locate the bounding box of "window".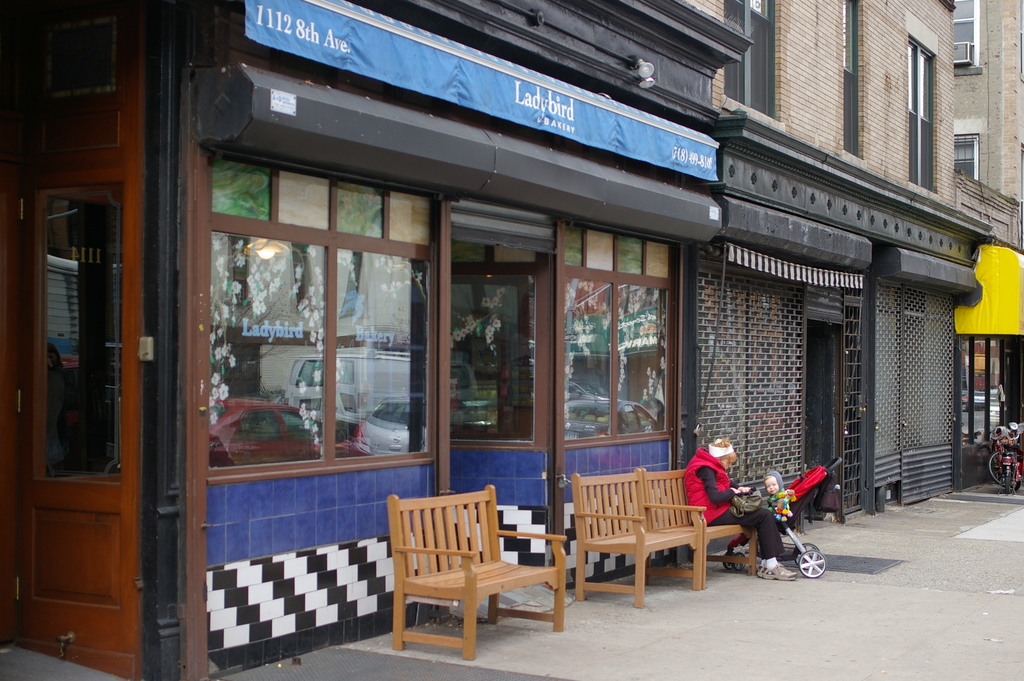
Bounding box: box(949, 131, 980, 184).
